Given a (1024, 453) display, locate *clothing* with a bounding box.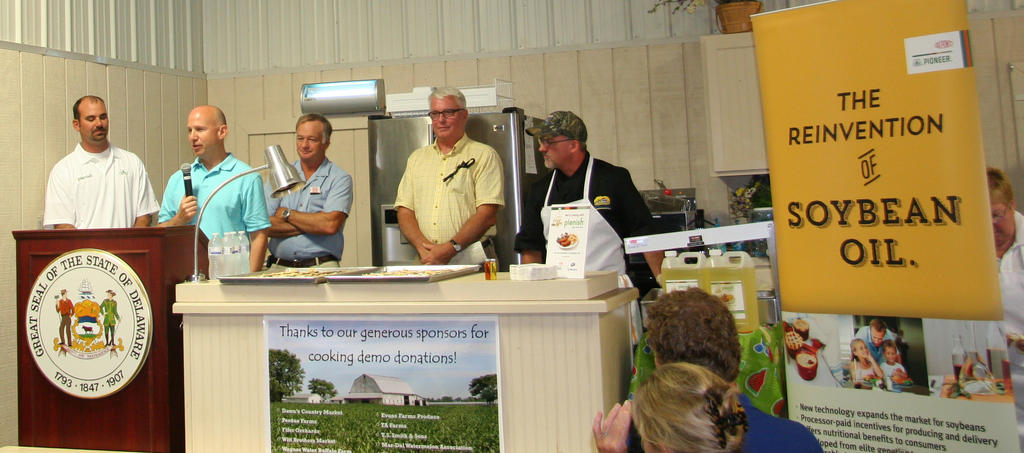
Located: (880,363,905,378).
